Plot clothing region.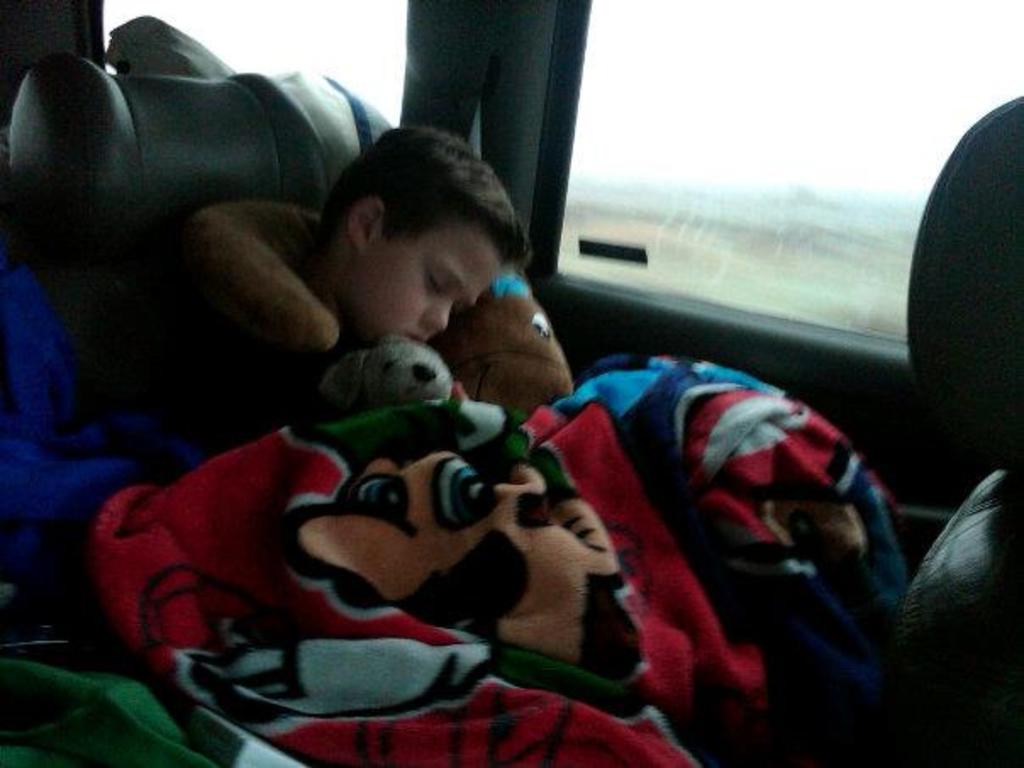
Plotted at Rect(158, 188, 617, 436).
